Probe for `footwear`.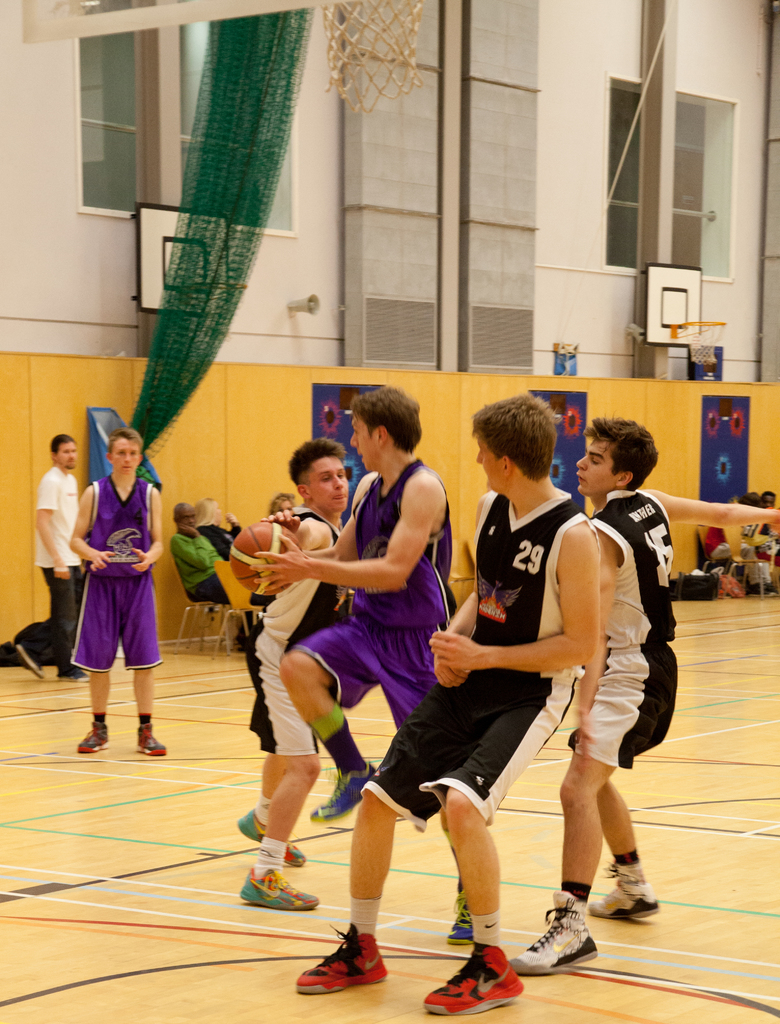
Probe result: crop(506, 888, 600, 974).
